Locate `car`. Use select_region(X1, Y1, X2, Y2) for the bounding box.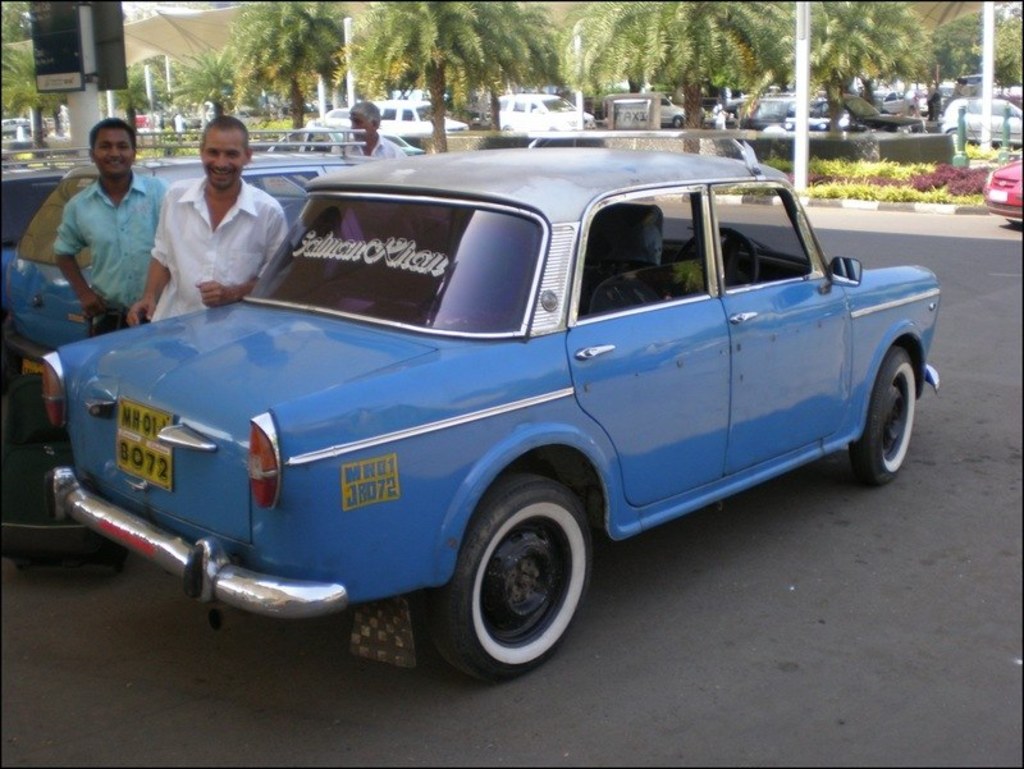
select_region(937, 88, 1023, 152).
